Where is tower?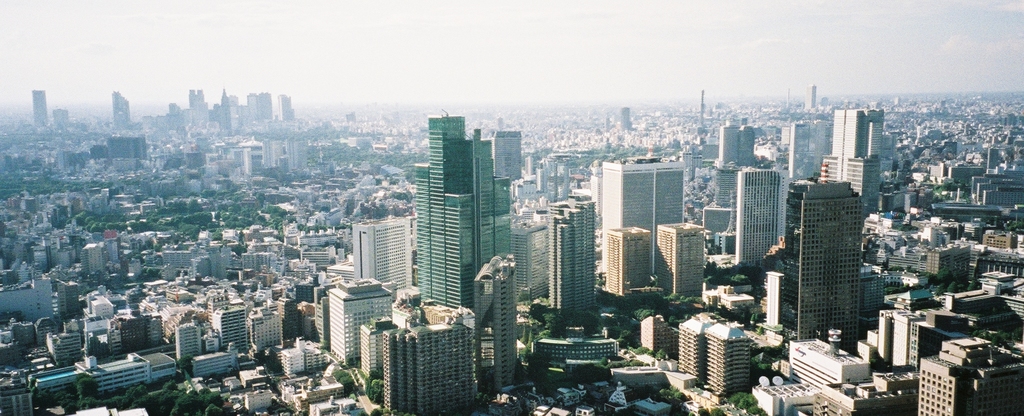
619, 105, 631, 134.
